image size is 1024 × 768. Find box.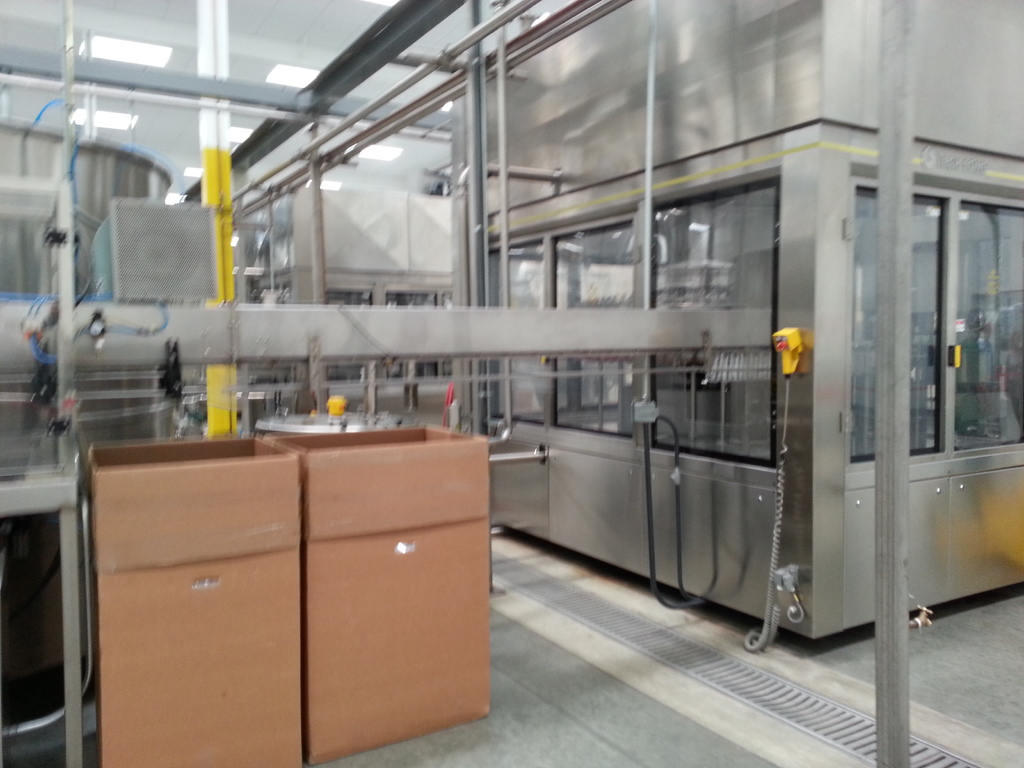
crop(93, 436, 315, 767).
